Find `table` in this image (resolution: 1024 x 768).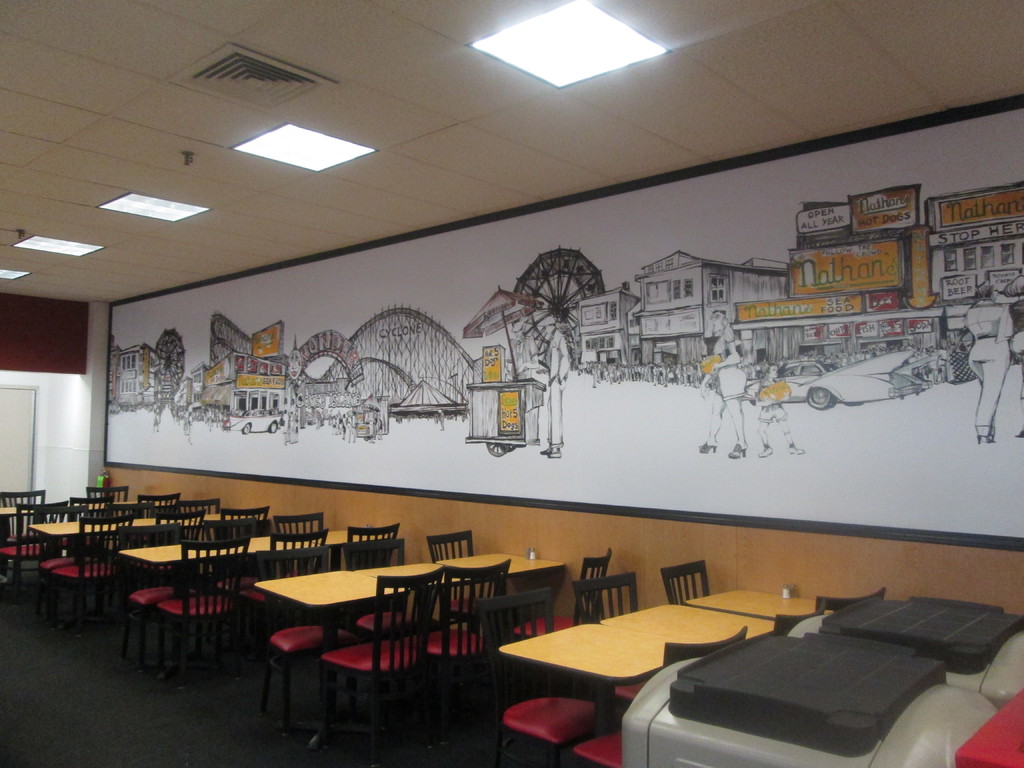
locate(115, 516, 395, 692).
